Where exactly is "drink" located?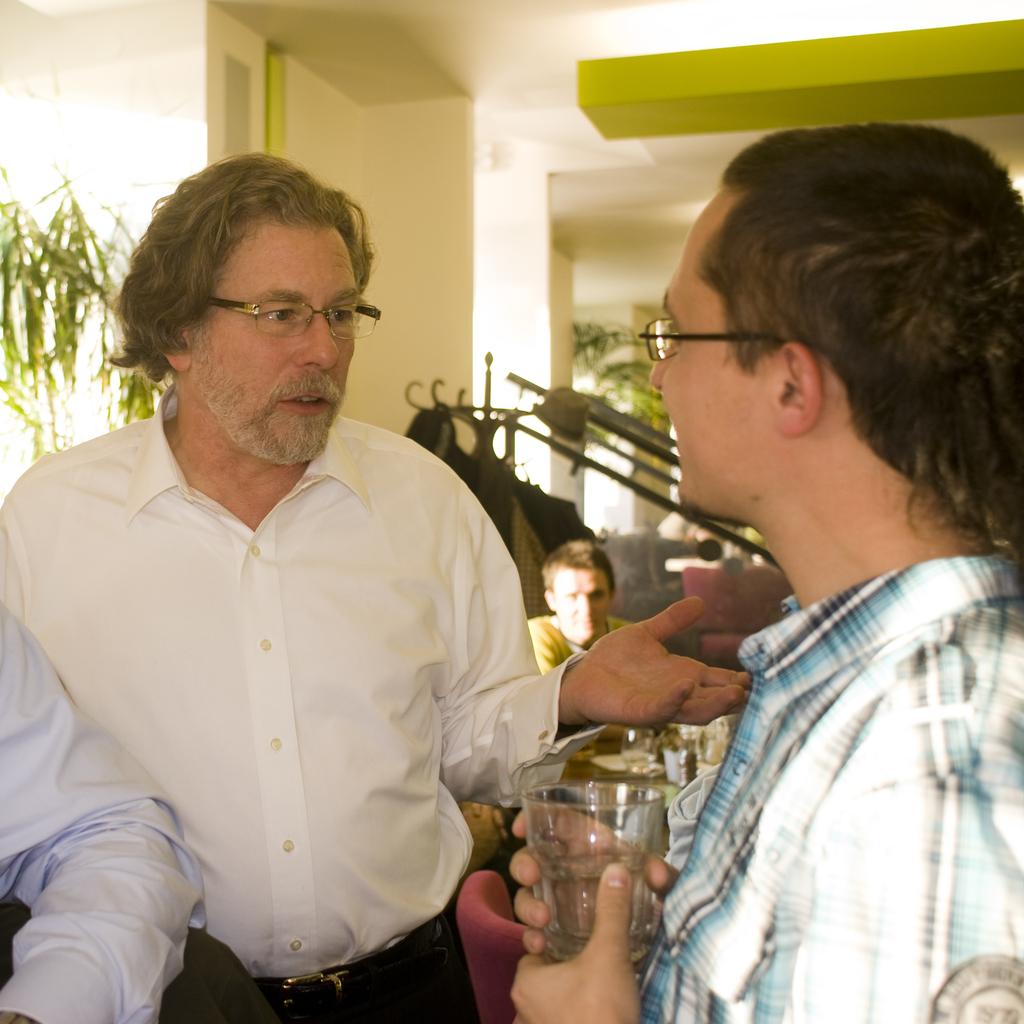
Its bounding box is rect(533, 849, 657, 966).
